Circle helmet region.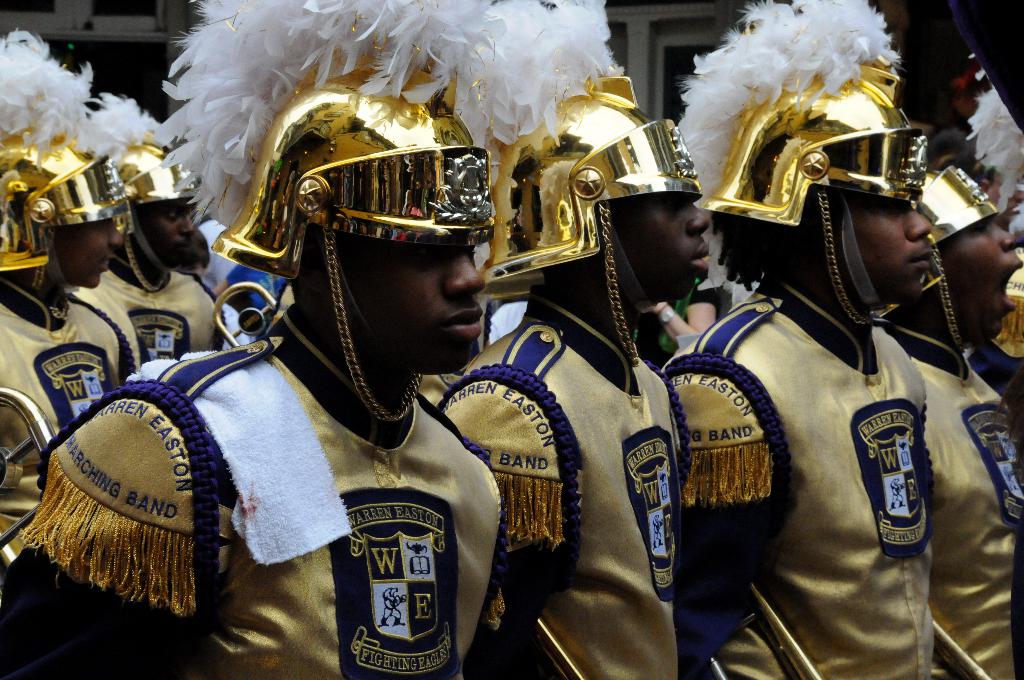
Region: (959,53,1023,356).
